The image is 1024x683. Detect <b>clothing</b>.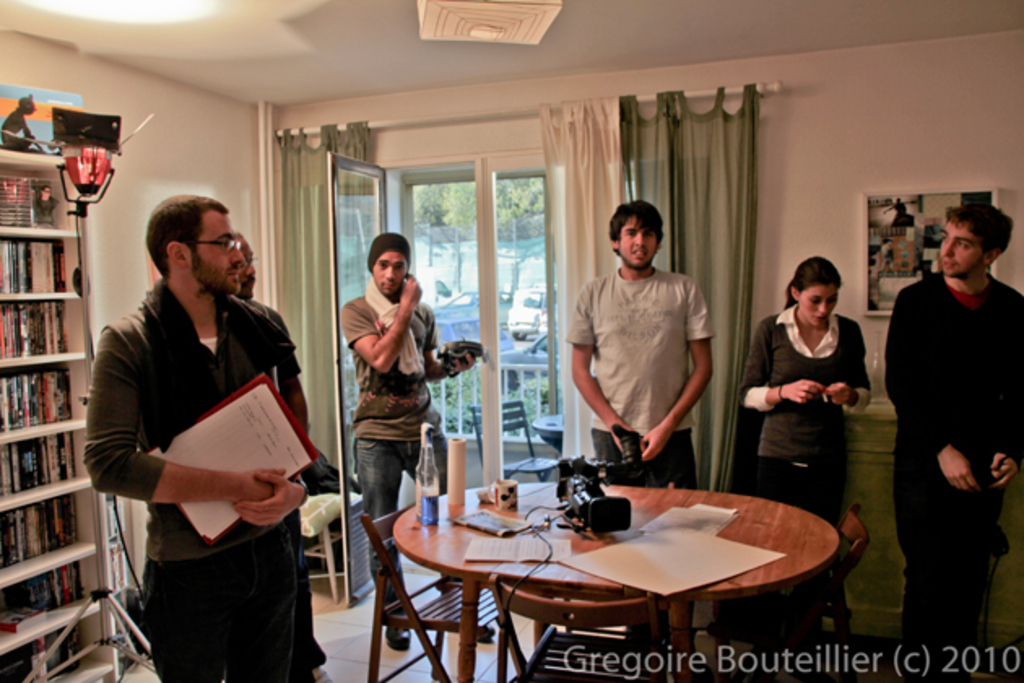
Detection: left=78, top=309, right=262, bottom=564.
